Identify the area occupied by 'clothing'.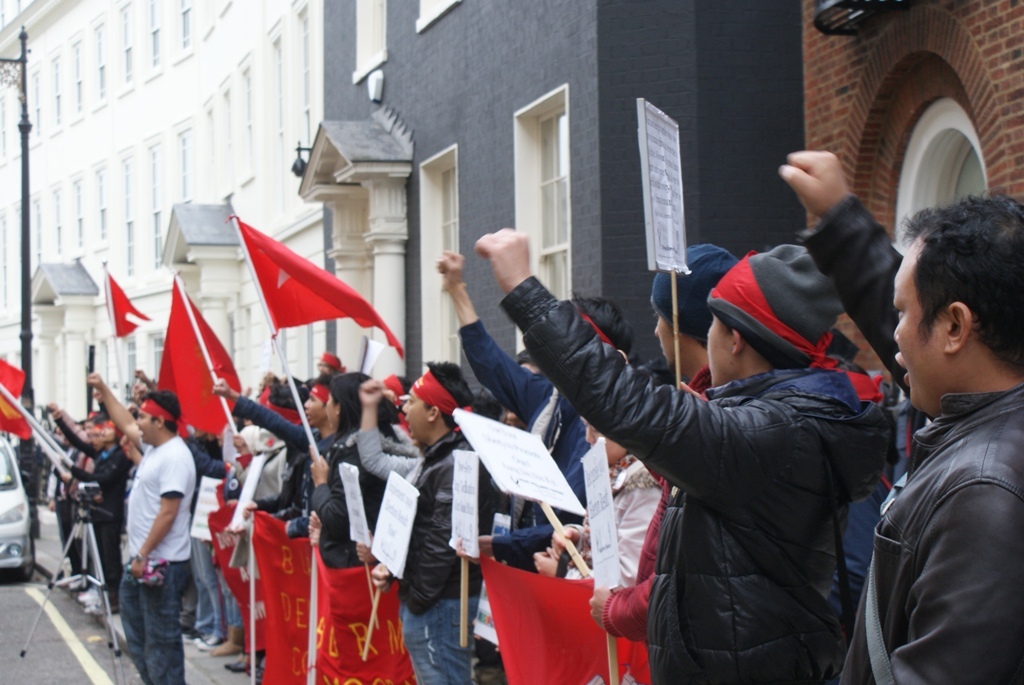
Area: detection(511, 274, 884, 684).
